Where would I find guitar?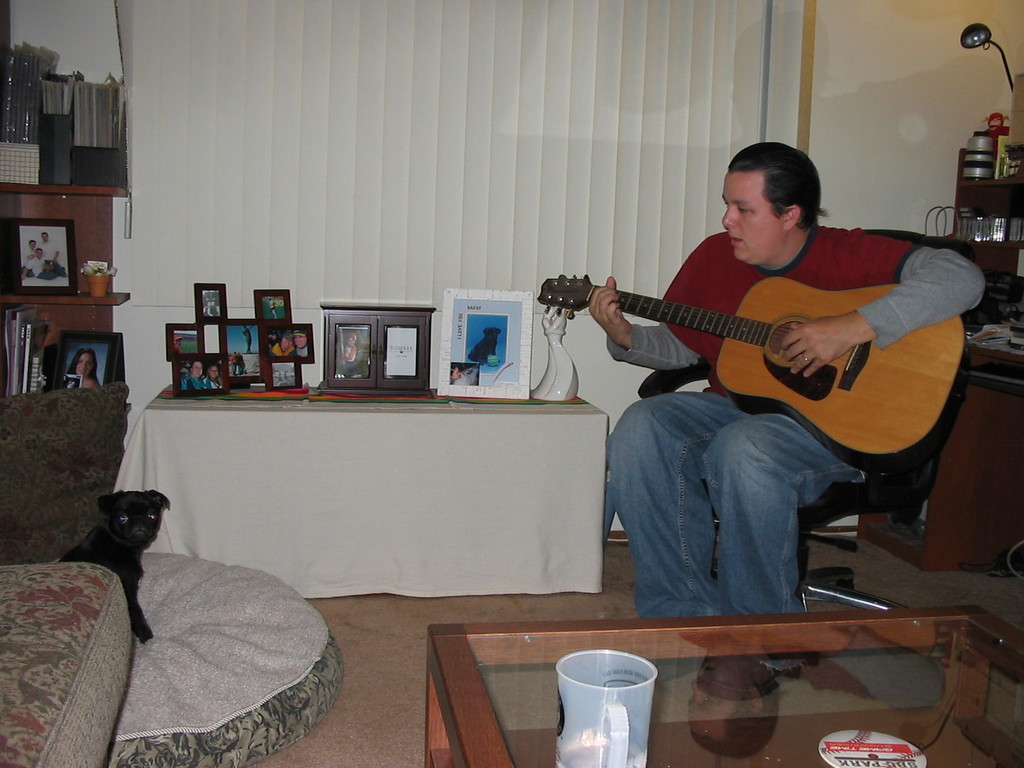
At [541, 274, 973, 454].
